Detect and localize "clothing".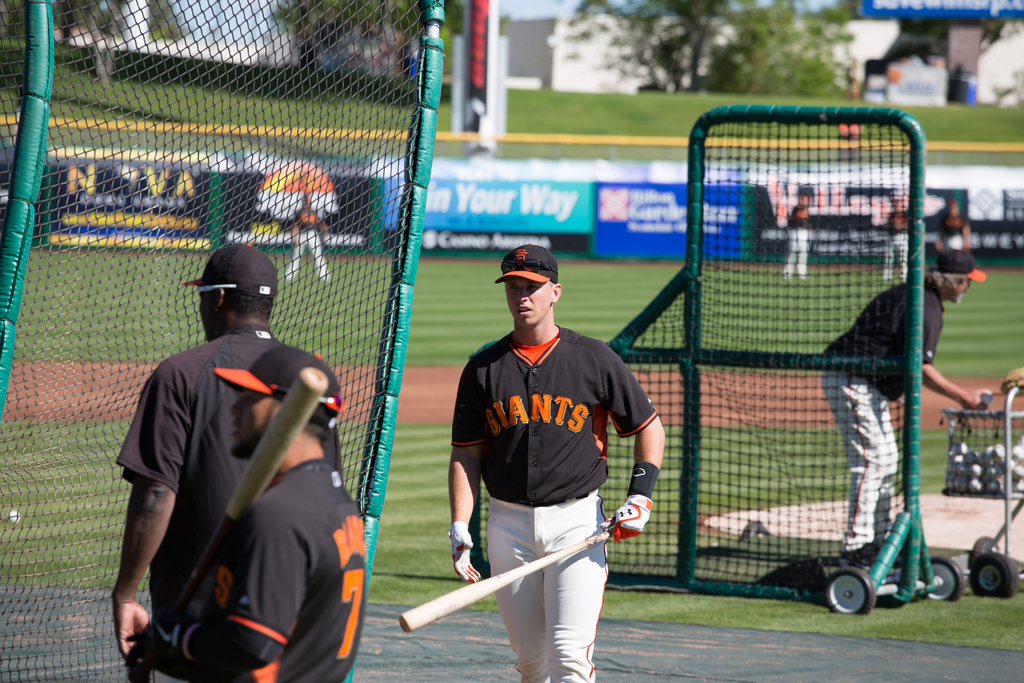
Localized at <region>154, 464, 373, 682</region>.
